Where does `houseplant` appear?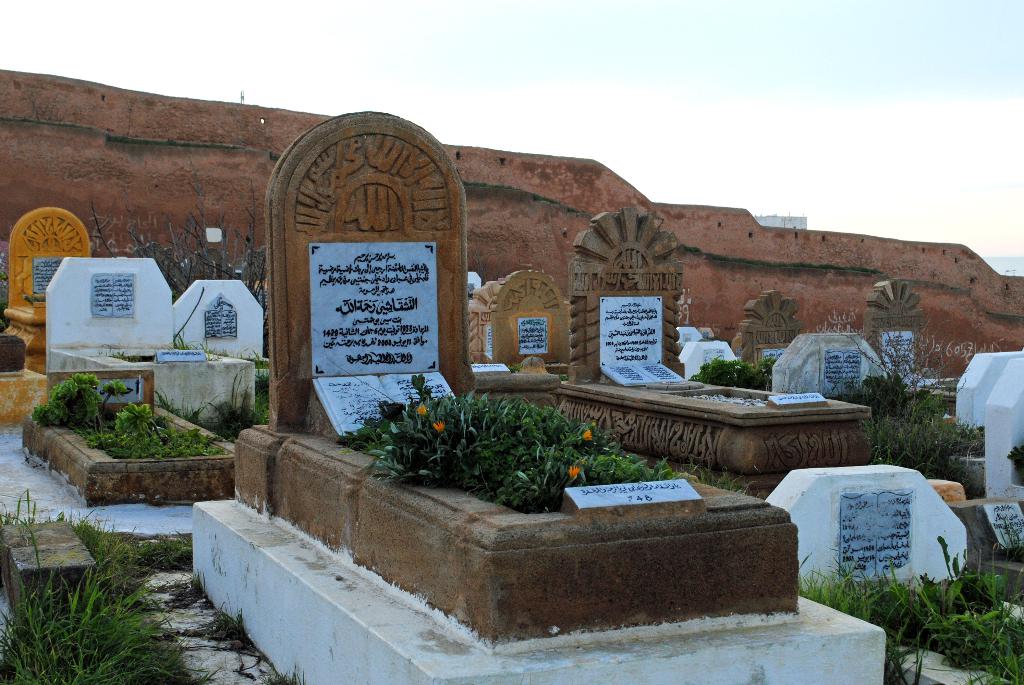
Appears at select_region(159, 369, 279, 437).
